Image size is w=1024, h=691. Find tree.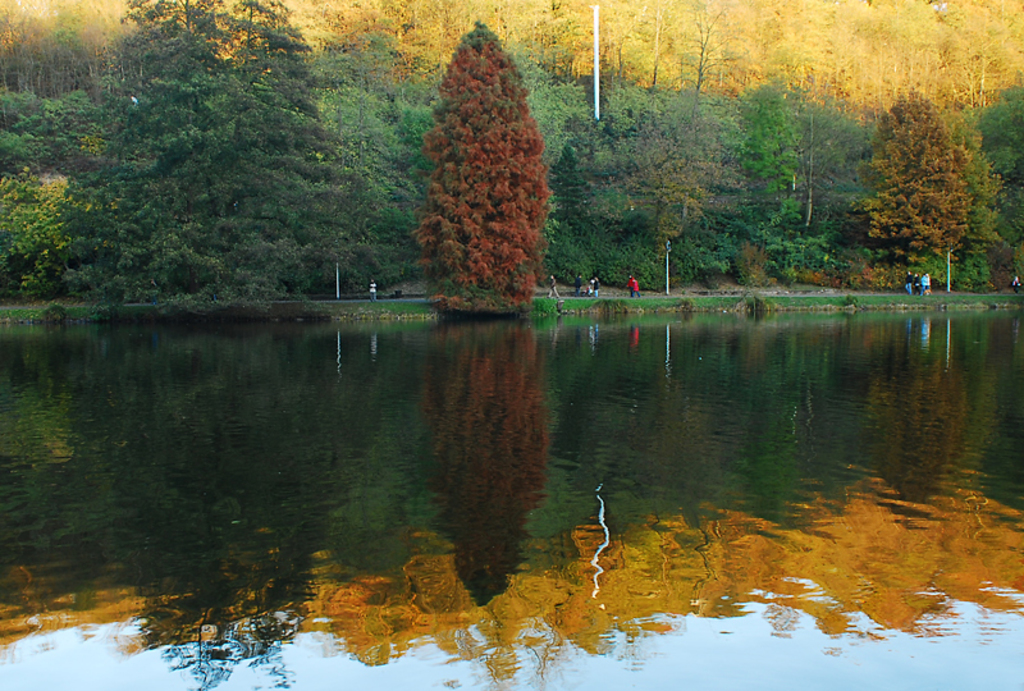
(x1=404, y1=27, x2=573, y2=330).
